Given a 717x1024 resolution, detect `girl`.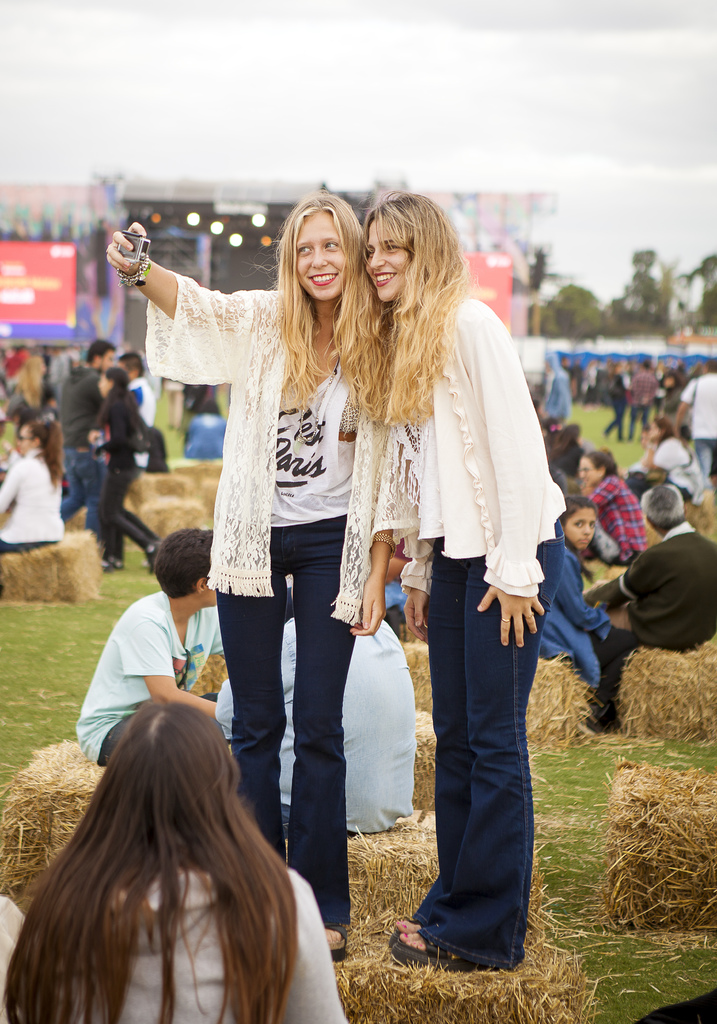
detection(103, 187, 376, 968).
